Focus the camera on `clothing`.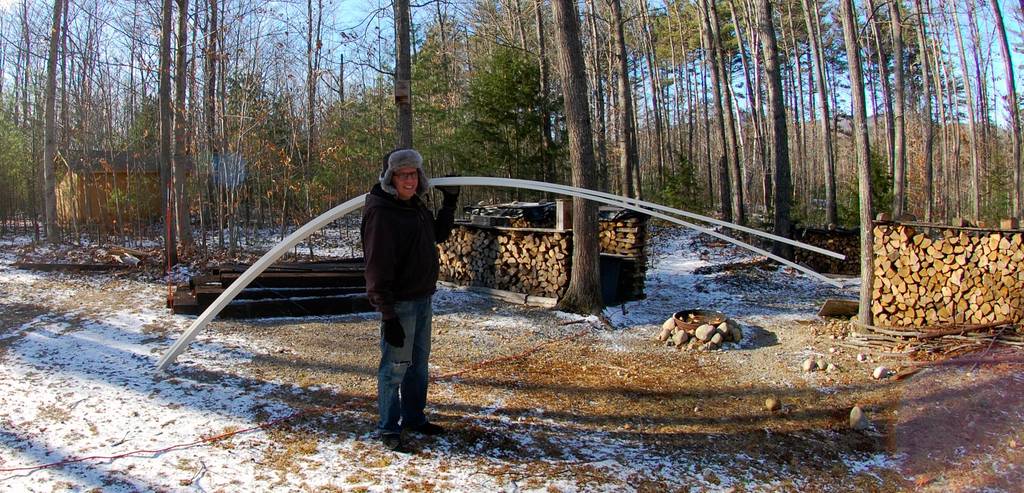
Focus region: x1=359, y1=181, x2=470, y2=439.
